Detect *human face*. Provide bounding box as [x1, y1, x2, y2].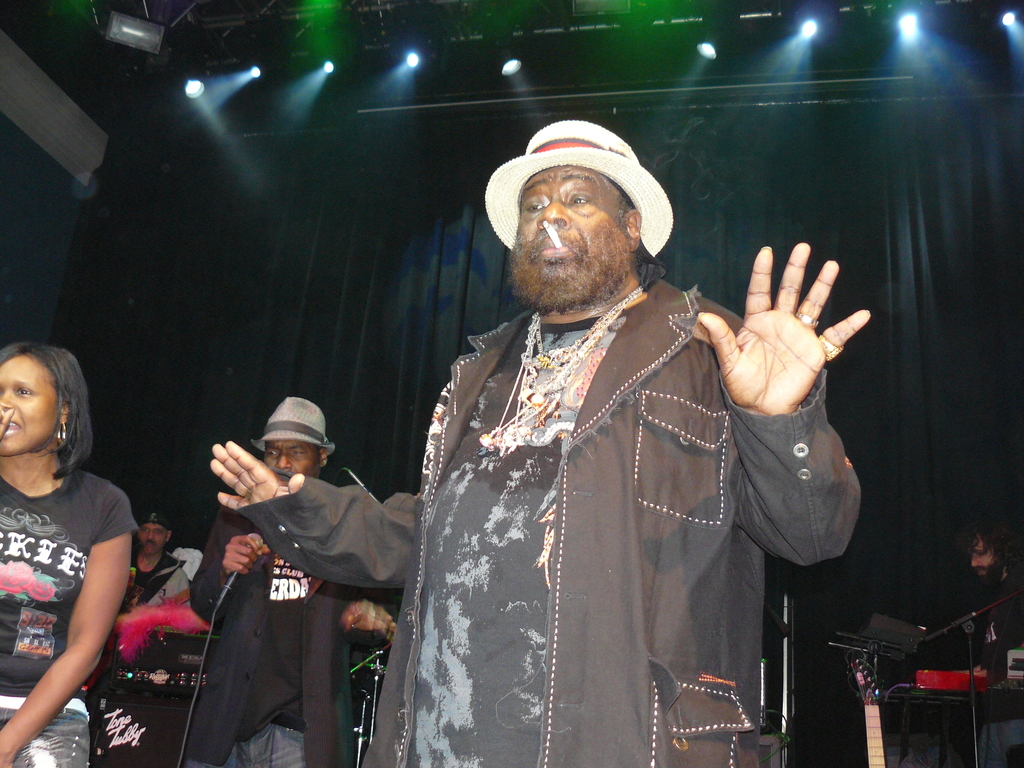
[0, 352, 57, 450].
